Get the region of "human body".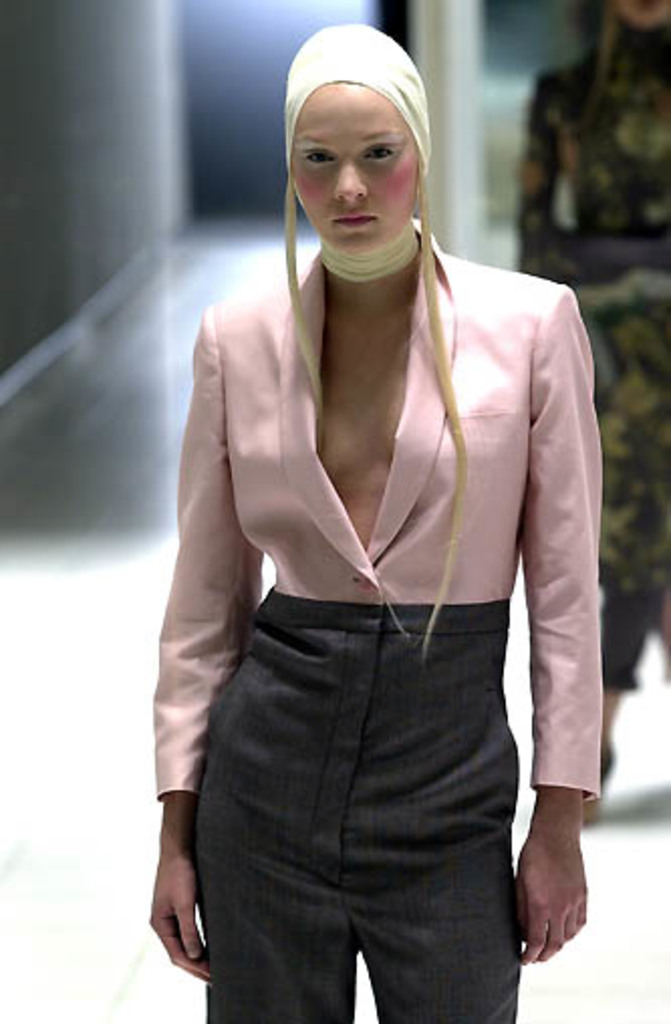
pyautogui.locateOnScreen(151, 0, 625, 1022).
